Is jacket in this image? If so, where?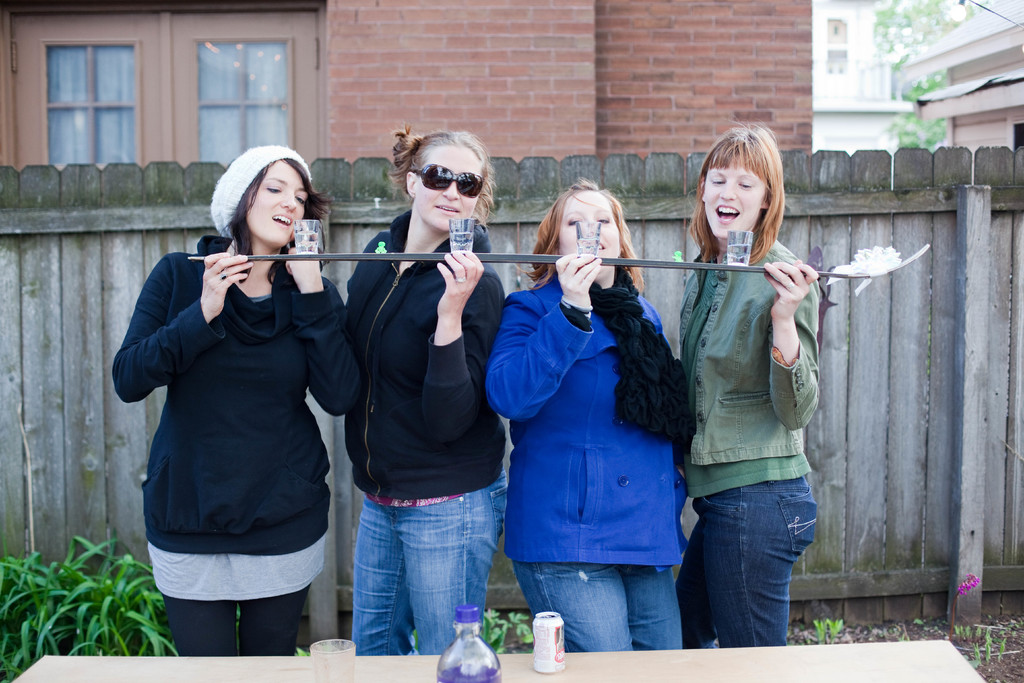
Yes, at x1=671, y1=233, x2=824, y2=467.
